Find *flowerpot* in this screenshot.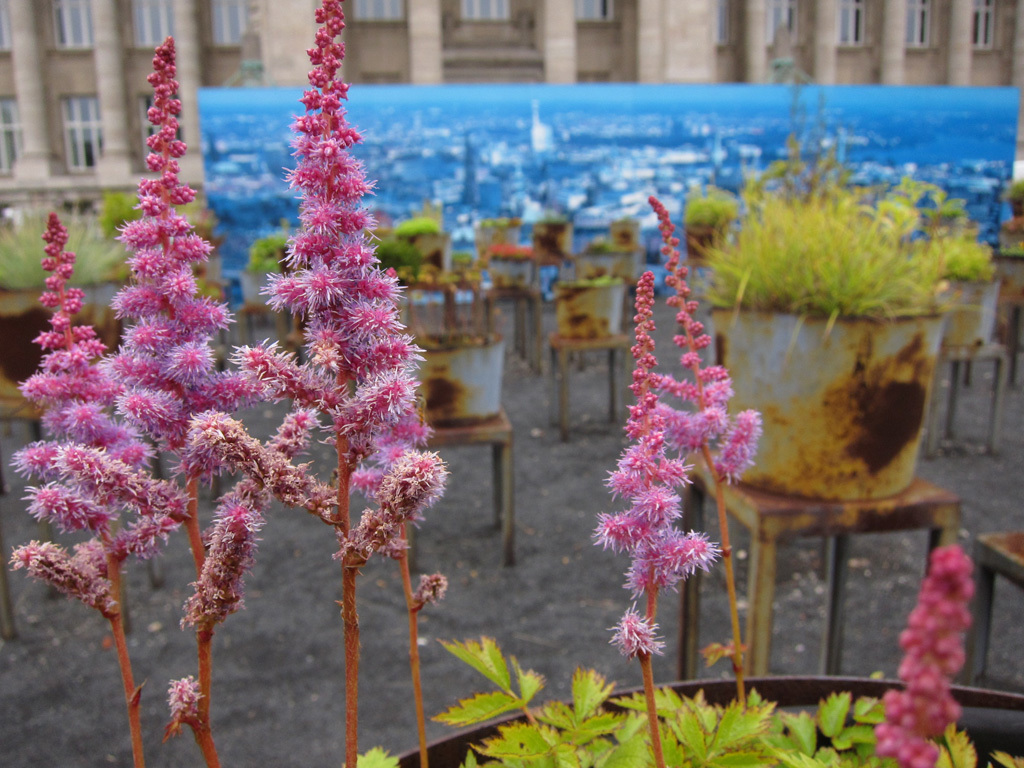
The bounding box for *flowerpot* is pyautogui.locateOnScreen(995, 256, 1023, 308).
